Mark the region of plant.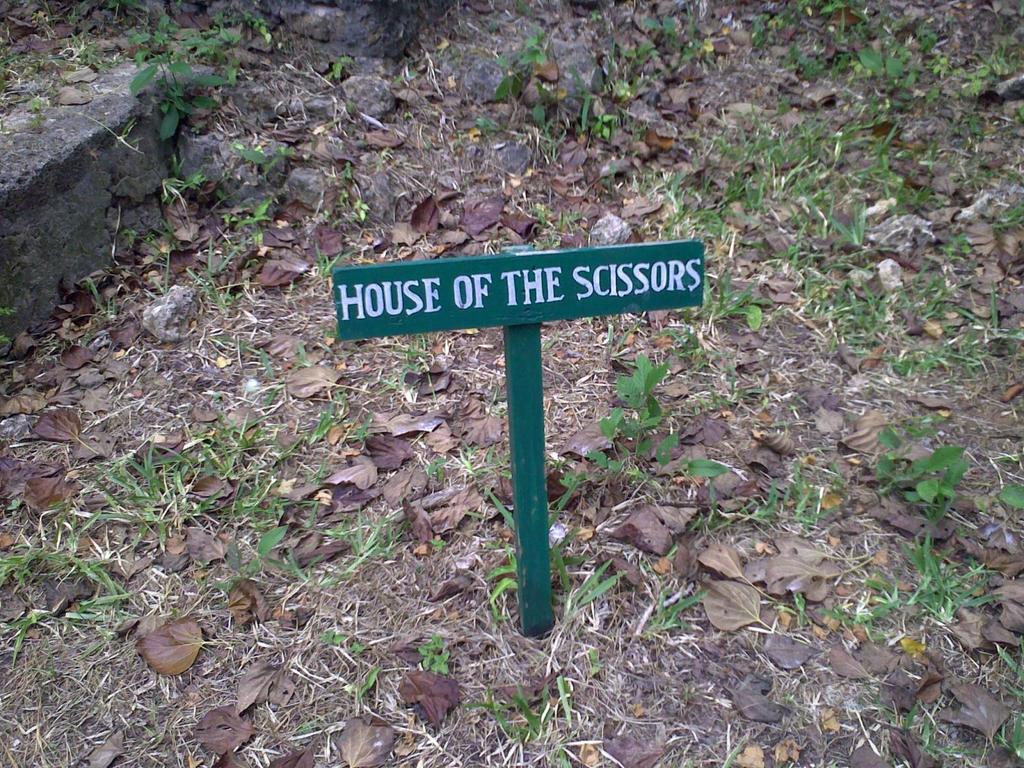
Region: <box>21,95,49,137</box>.
